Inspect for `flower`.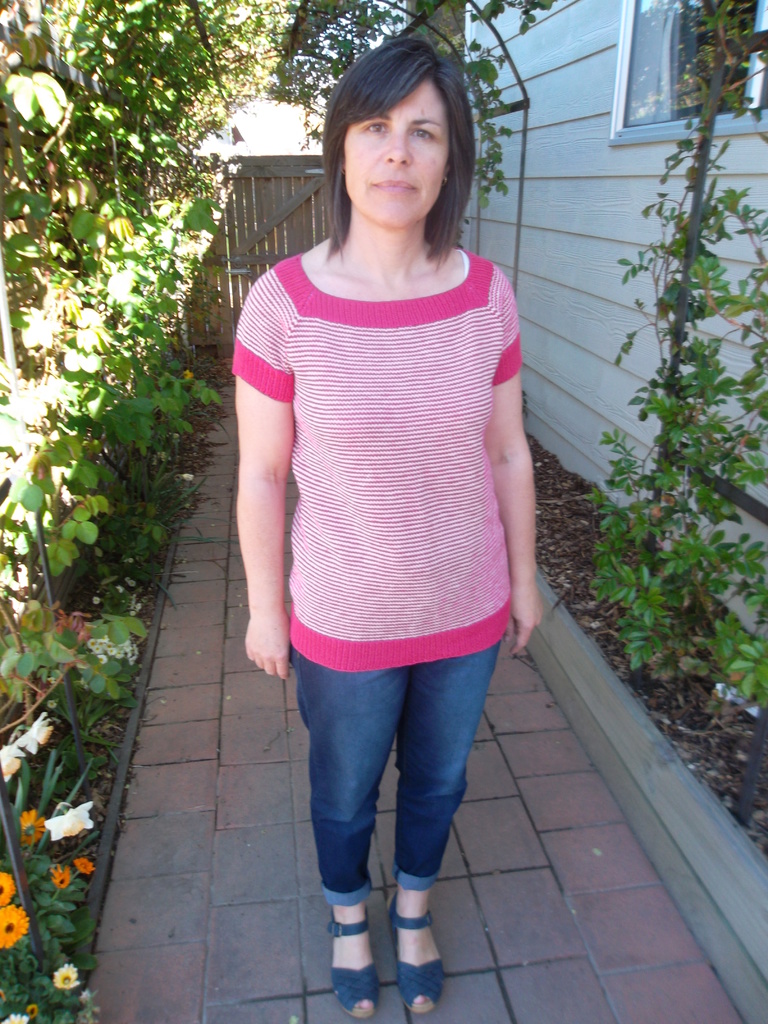
Inspection: (68,854,98,872).
